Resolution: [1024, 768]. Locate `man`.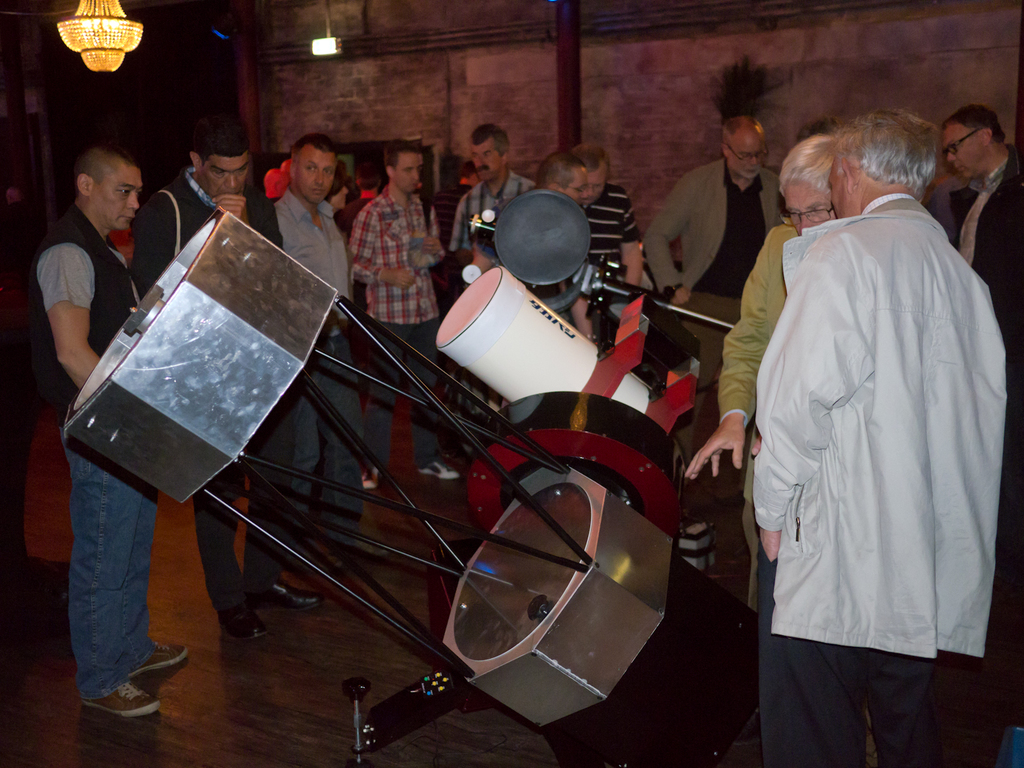
266/129/390/574.
